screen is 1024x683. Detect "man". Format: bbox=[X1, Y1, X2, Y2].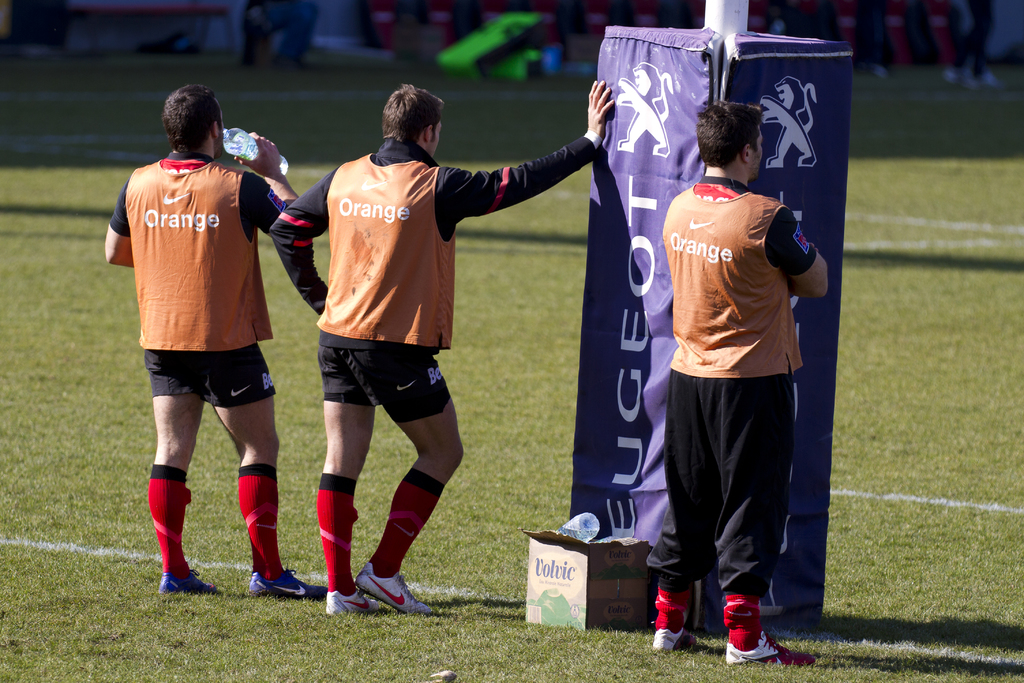
bbox=[97, 76, 309, 586].
